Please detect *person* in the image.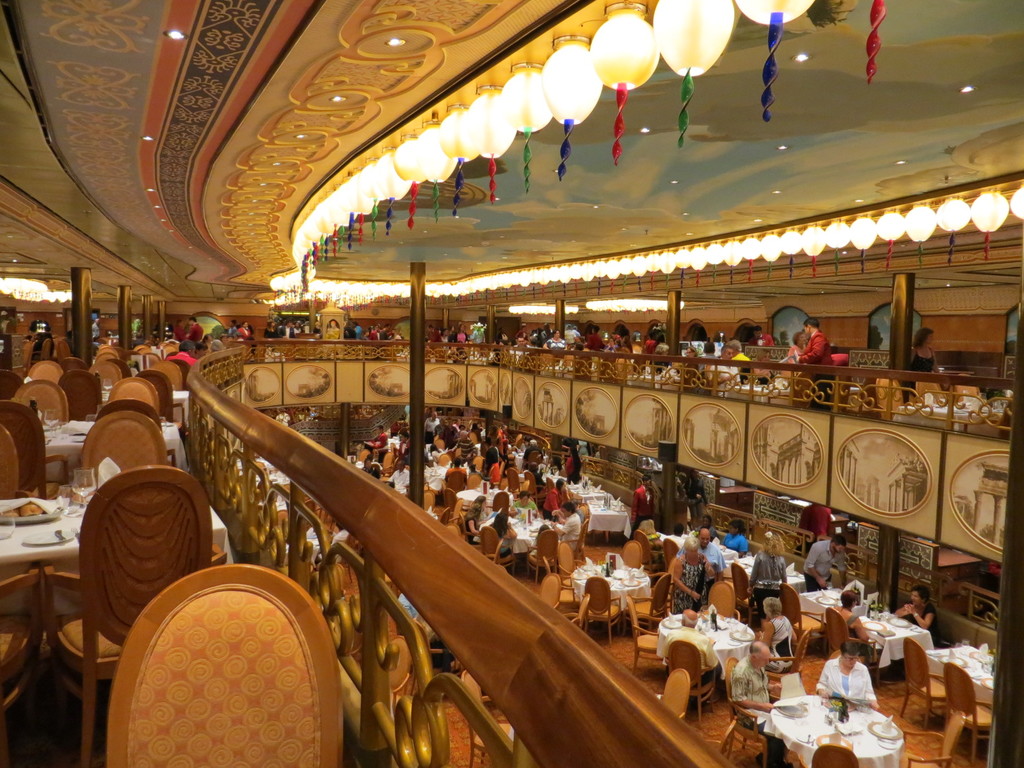
box=[520, 436, 546, 463].
